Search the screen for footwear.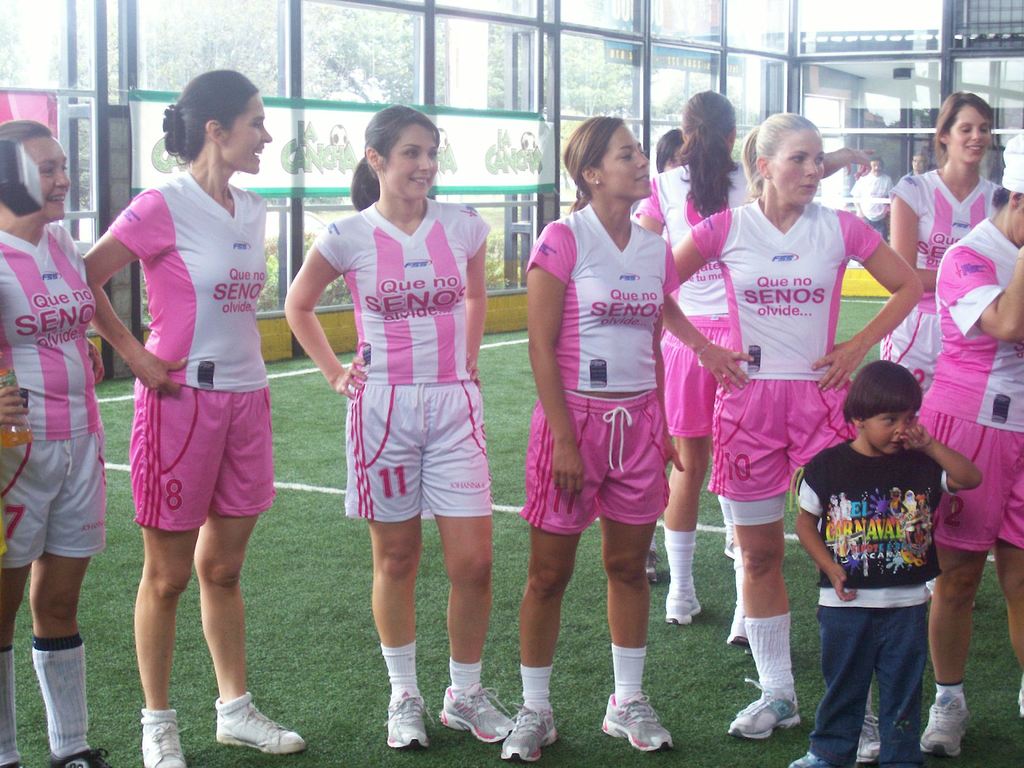
Found at {"left": 789, "top": 751, "right": 833, "bottom": 767}.
